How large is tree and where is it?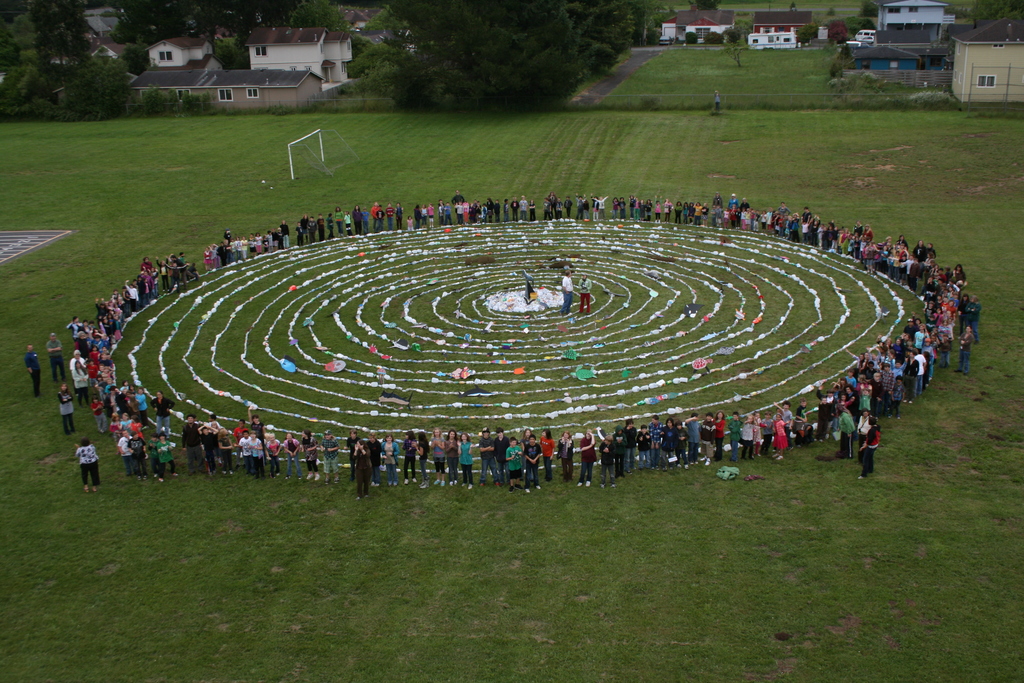
Bounding box: bbox(93, 55, 137, 117).
